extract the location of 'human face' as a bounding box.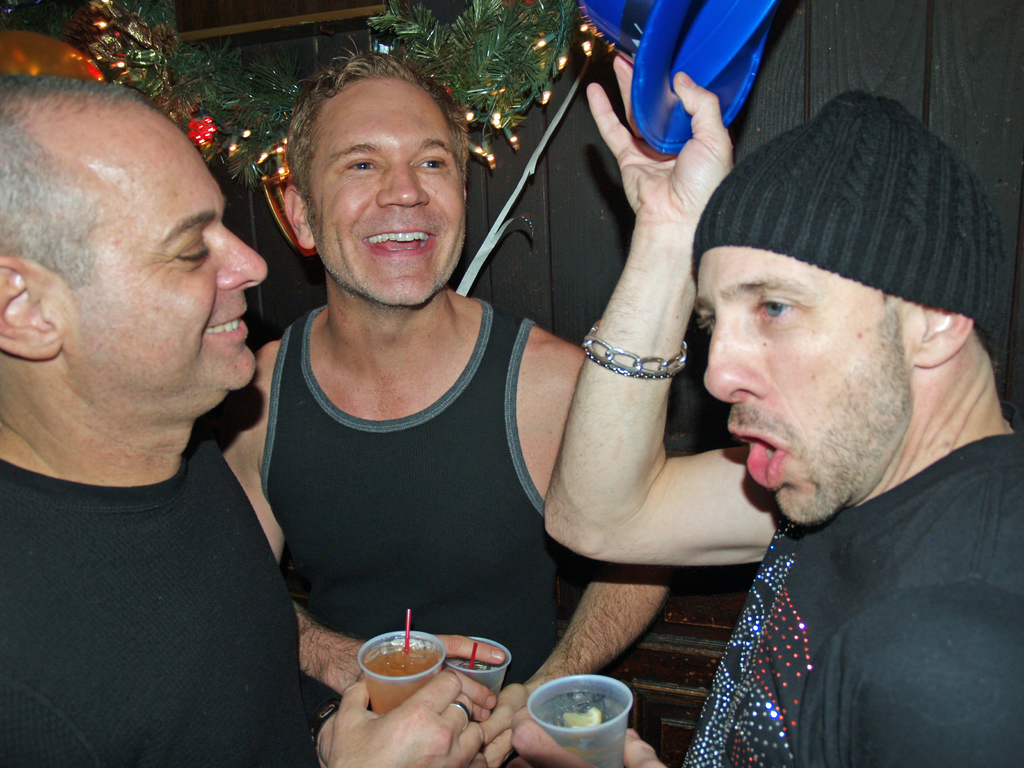
pyautogui.locateOnScreen(54, 149, 271, 392).
